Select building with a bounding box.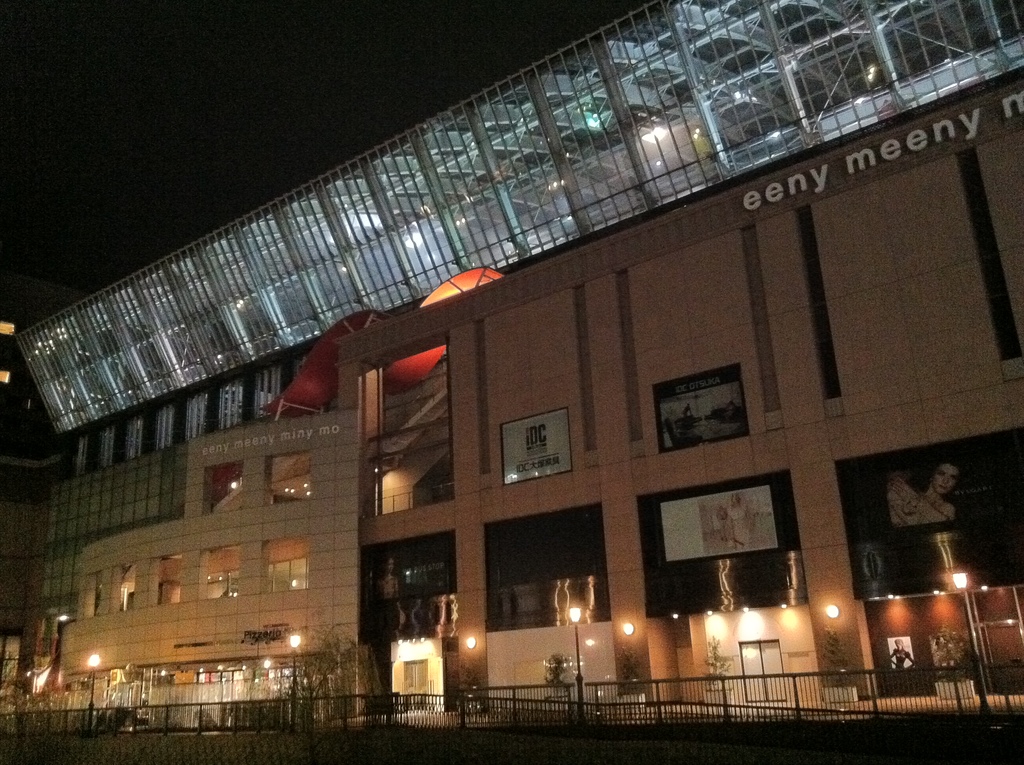
select_region(0, 0, 959, 764).
